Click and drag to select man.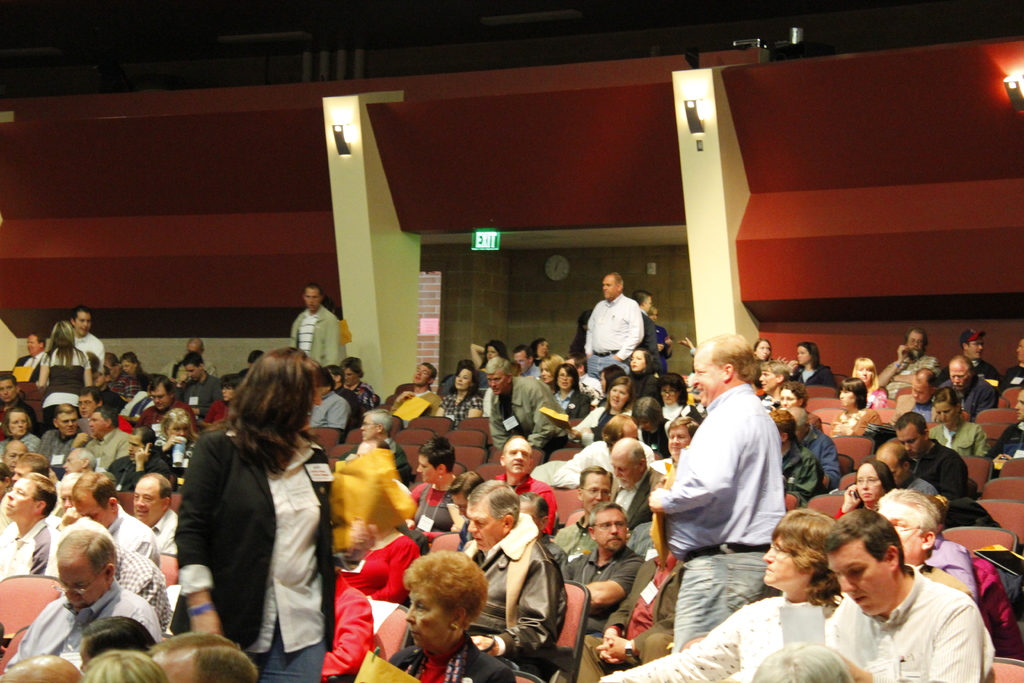
Selection: region(341, 404, 413, 488).
